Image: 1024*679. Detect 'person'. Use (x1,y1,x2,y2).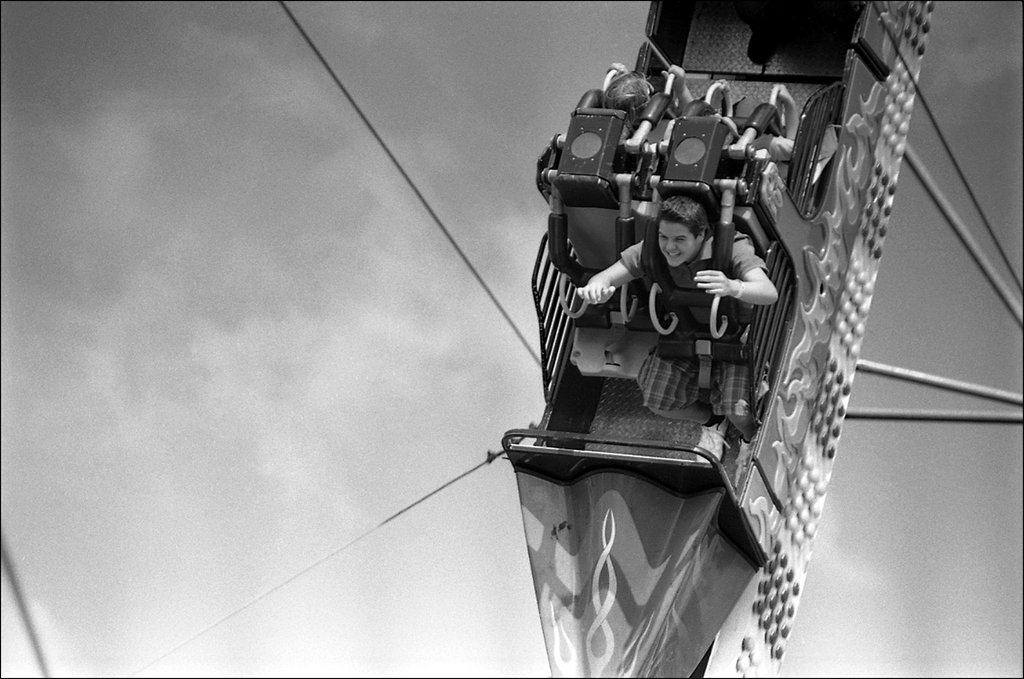
(572,198,778,468).
